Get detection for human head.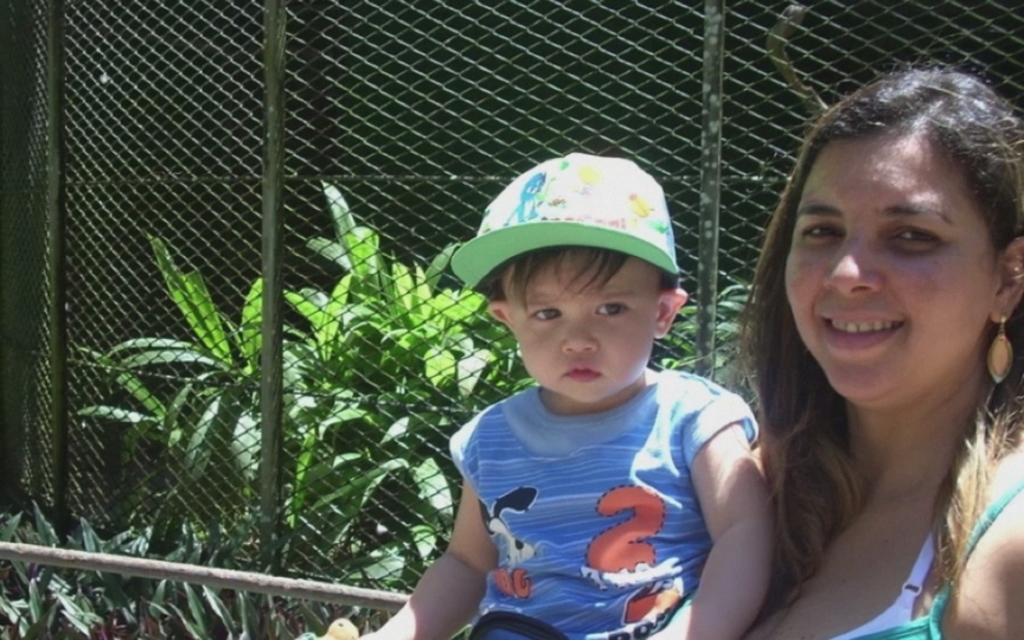
Detection: <bbox>761, 64, 1023, 472</bbox>.
